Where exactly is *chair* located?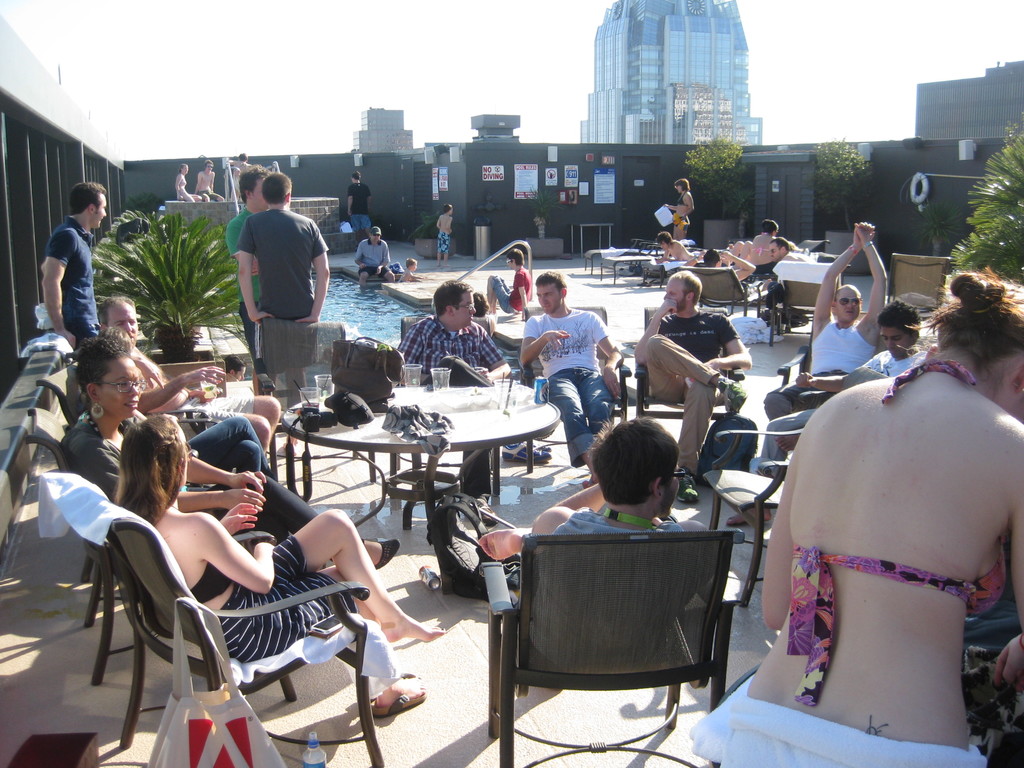
Its bounding box is [630, 304, 742, 417].
